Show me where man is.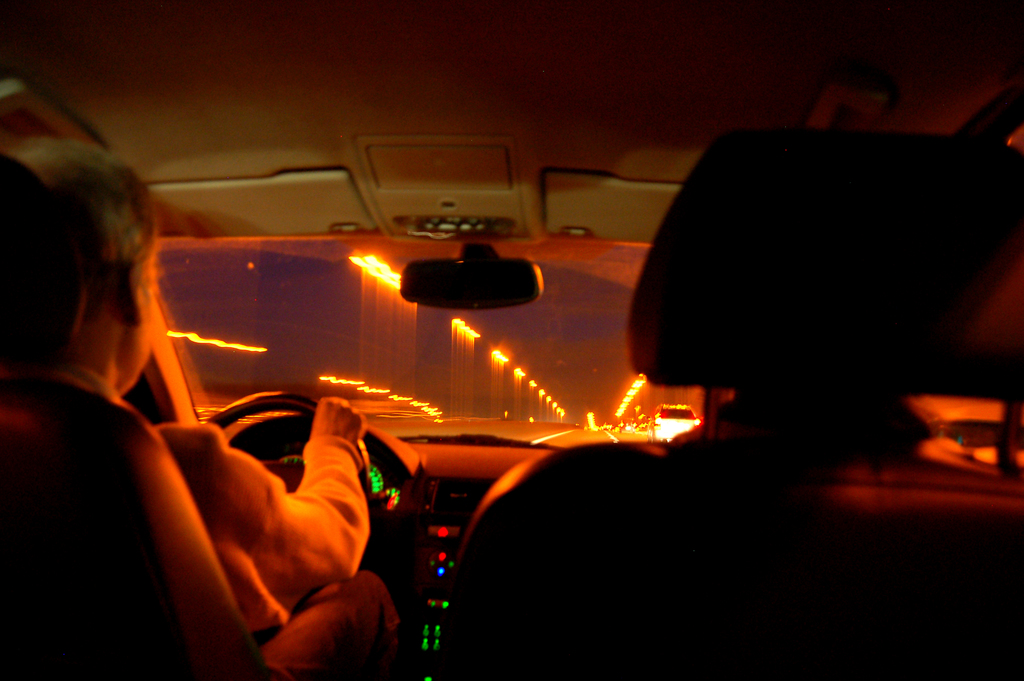
man is at 0 136 399 678.
